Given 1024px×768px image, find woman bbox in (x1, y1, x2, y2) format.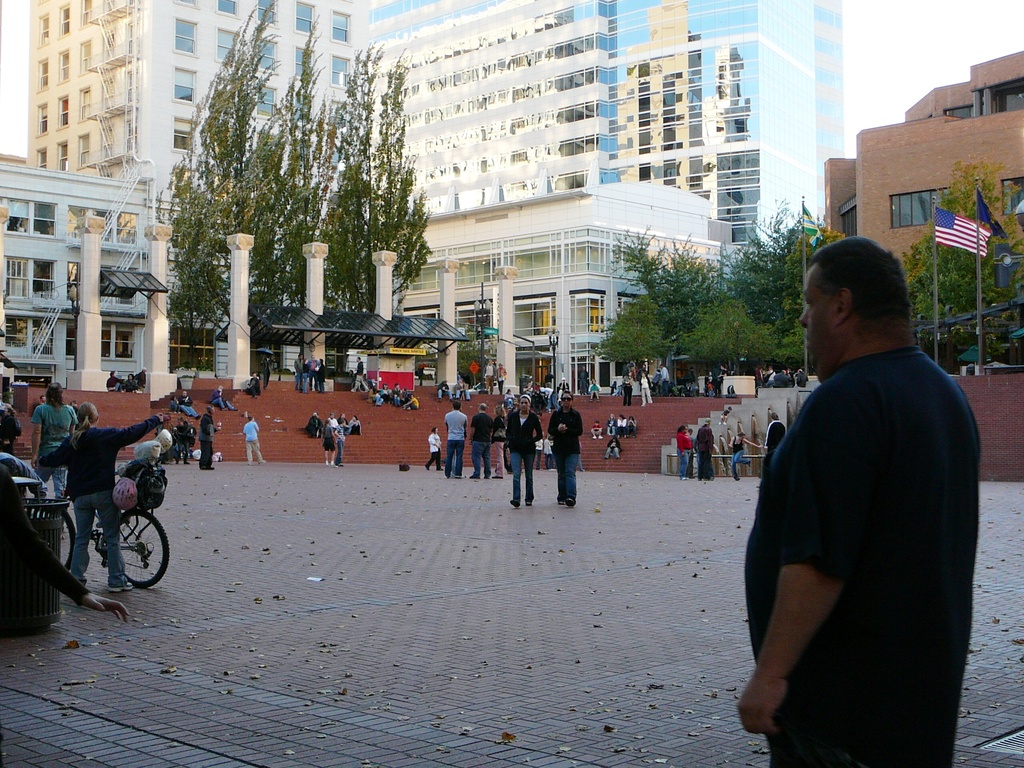
(29, 381, 78, 494).
